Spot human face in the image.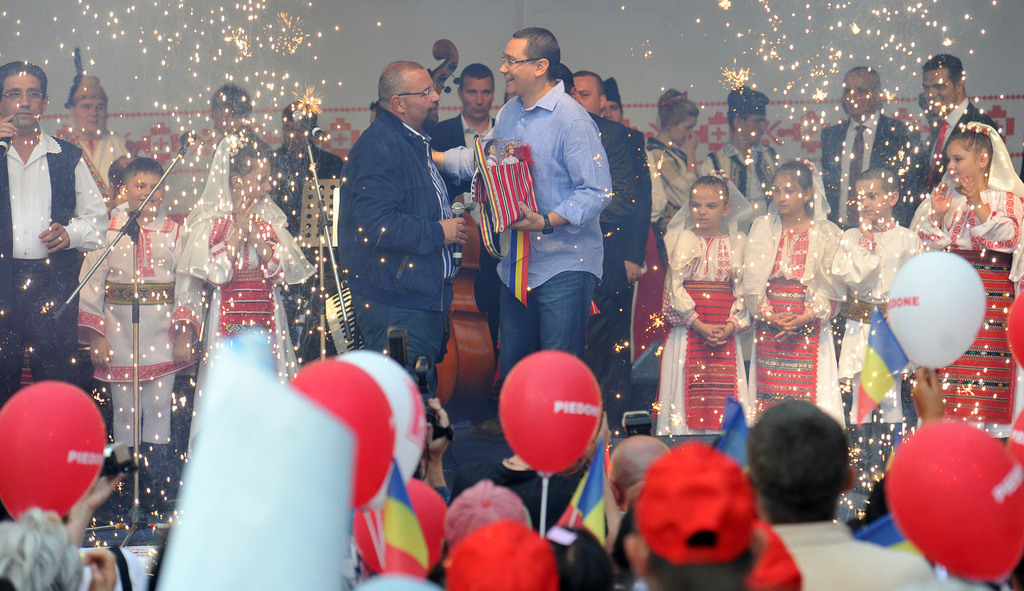
human face found at left=772, top=173, right=805, bottom=211.
